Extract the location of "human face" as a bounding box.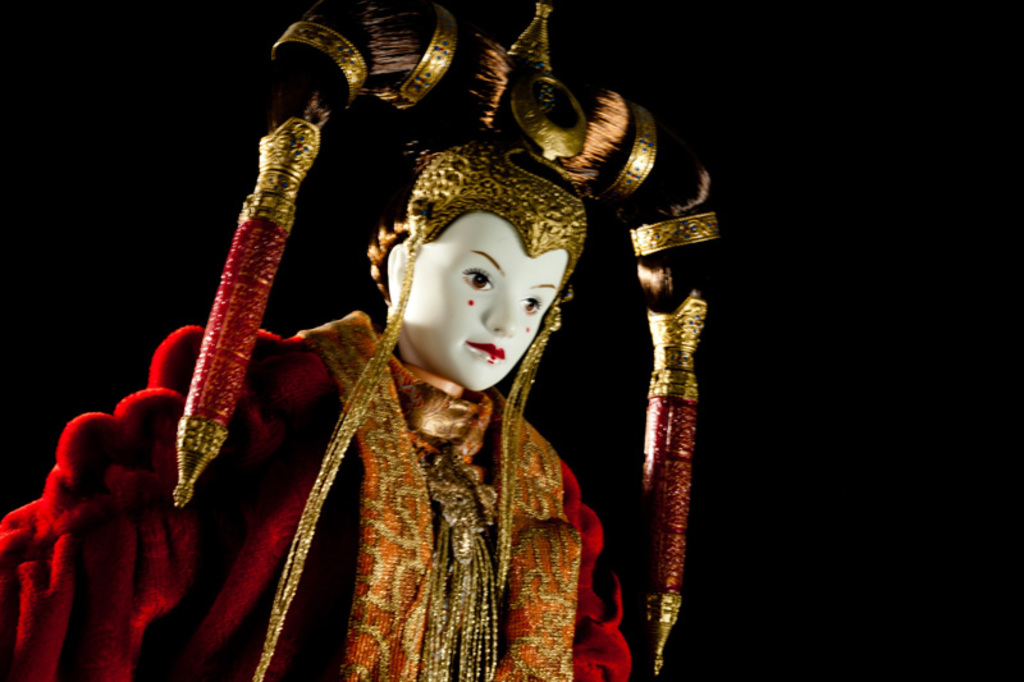
BBox(403, 214, 570, 388).
